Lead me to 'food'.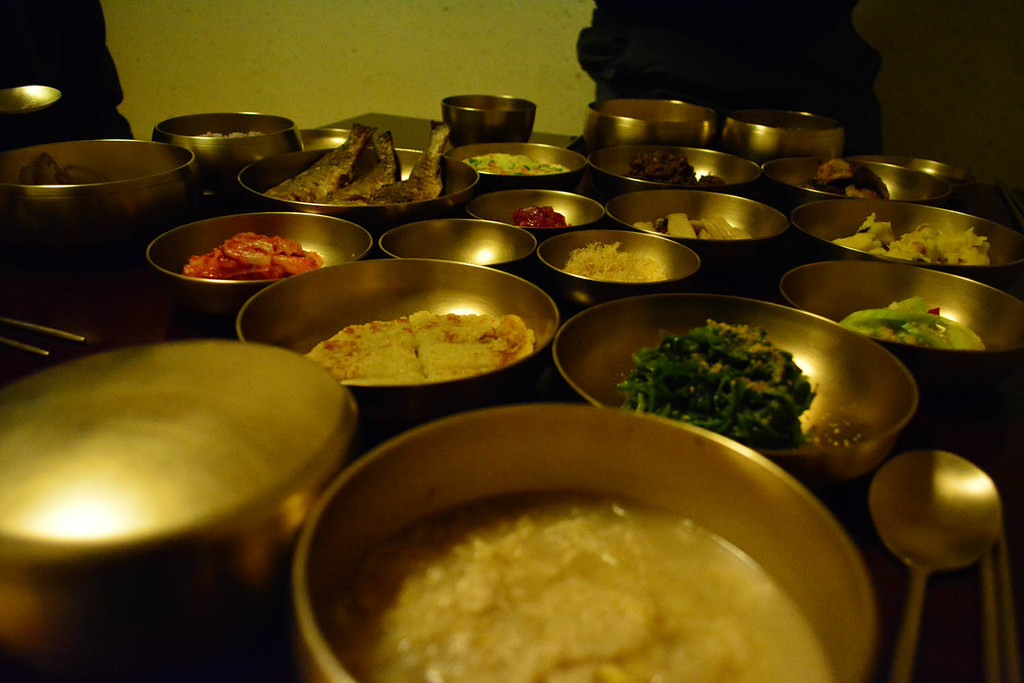
Lead to l=511, t=201, r=575, b=227.
